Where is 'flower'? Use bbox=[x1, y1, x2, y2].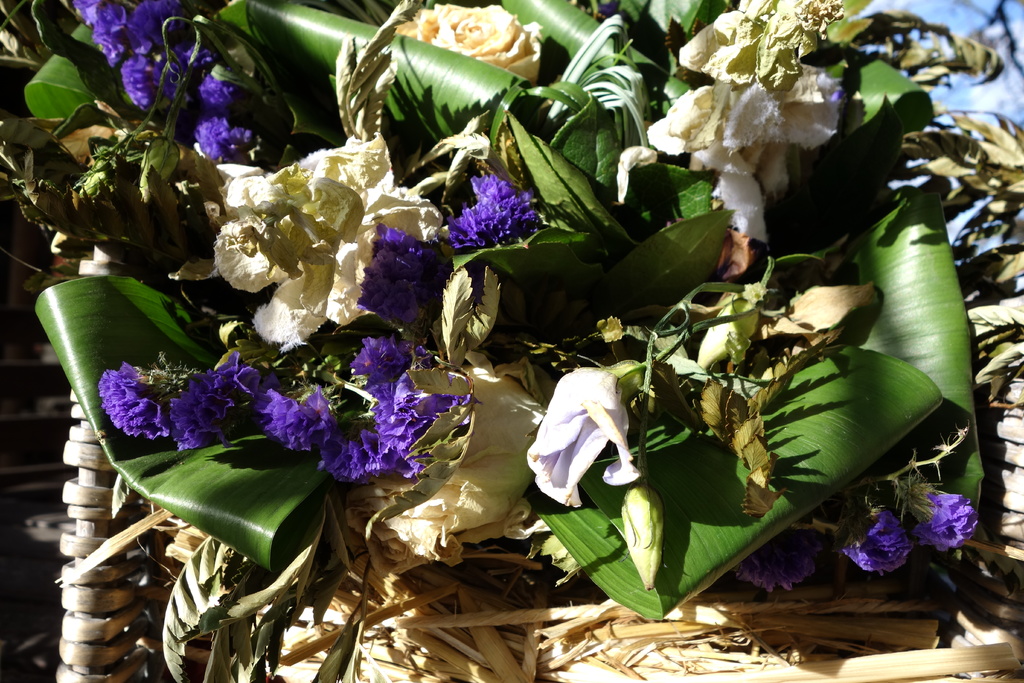
bbox=[744, 541, 814, 597].
